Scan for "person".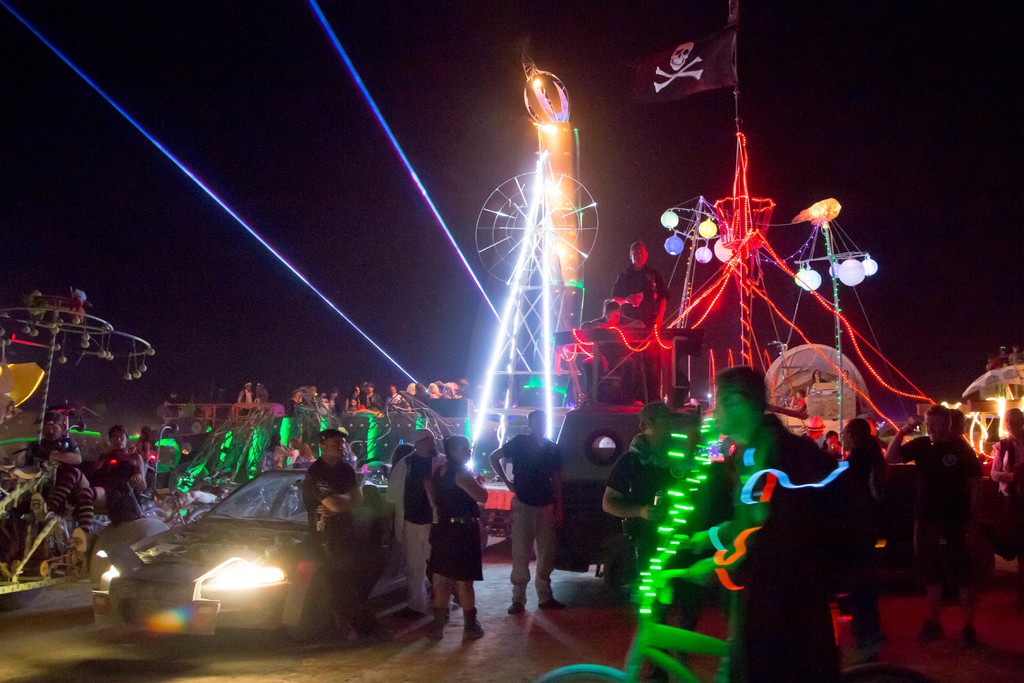
Scan result: bbox=[890, 409, 1008, 652].
